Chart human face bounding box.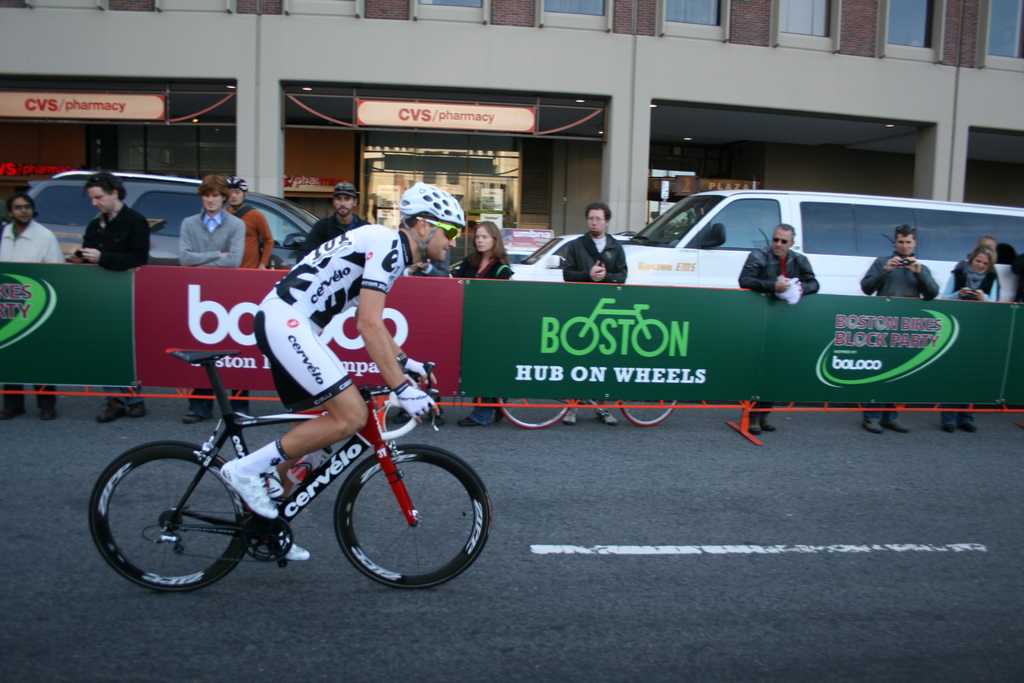
Charted: box=[83, 186, 122, 215].
